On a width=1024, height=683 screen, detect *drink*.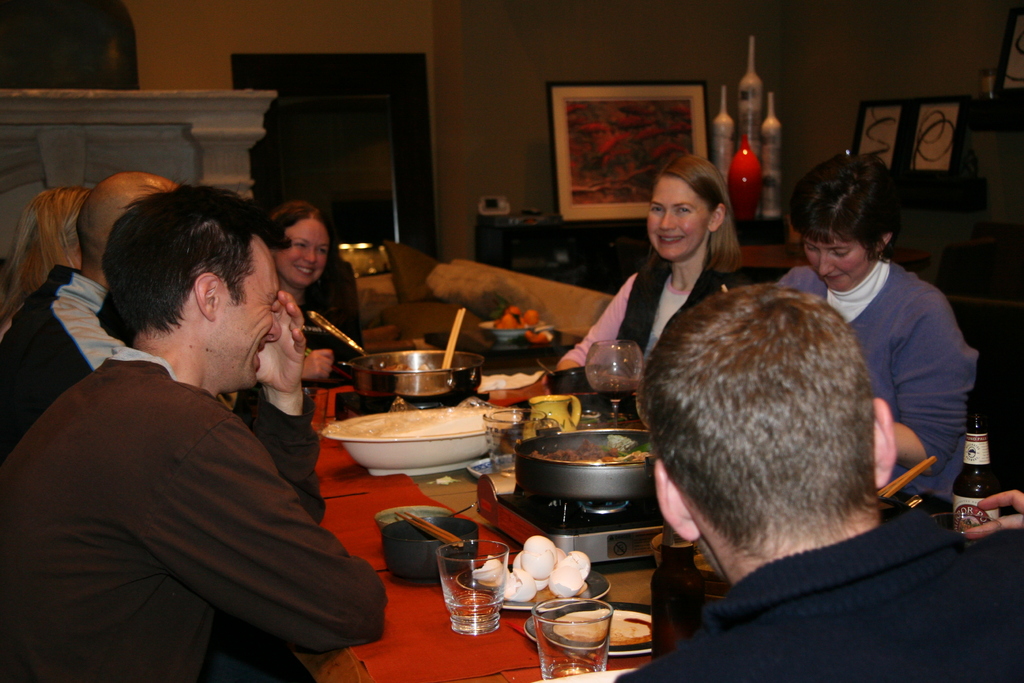
595,377,644,399.
